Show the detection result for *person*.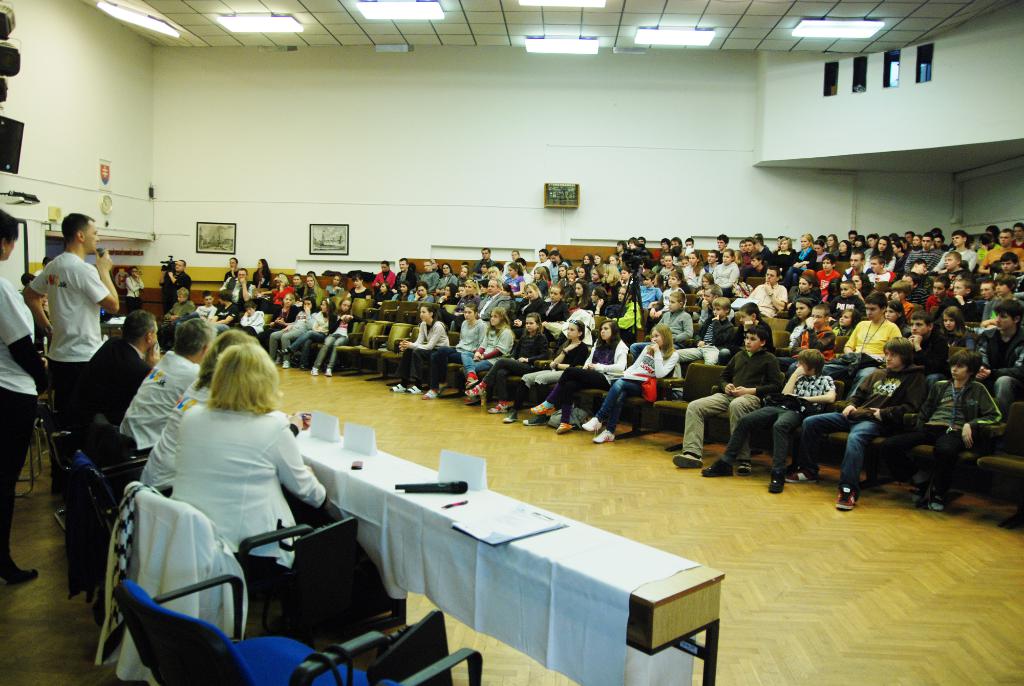
x1=270, y1=294, x2=319, y2=363.
